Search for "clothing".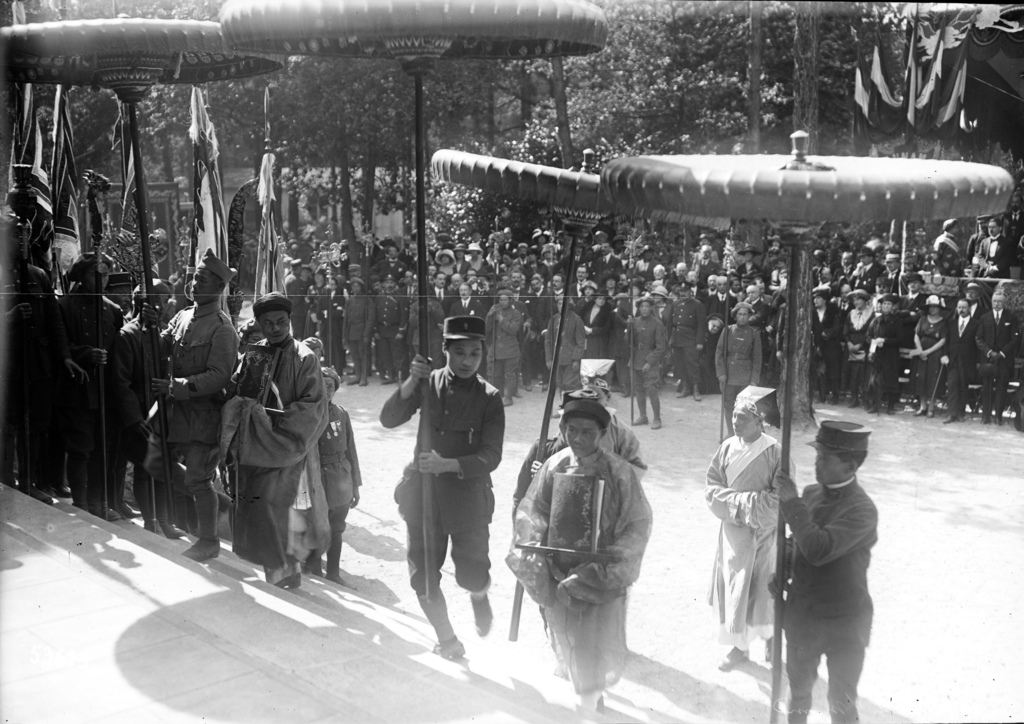
Found at (703, 435, 802, 648).
